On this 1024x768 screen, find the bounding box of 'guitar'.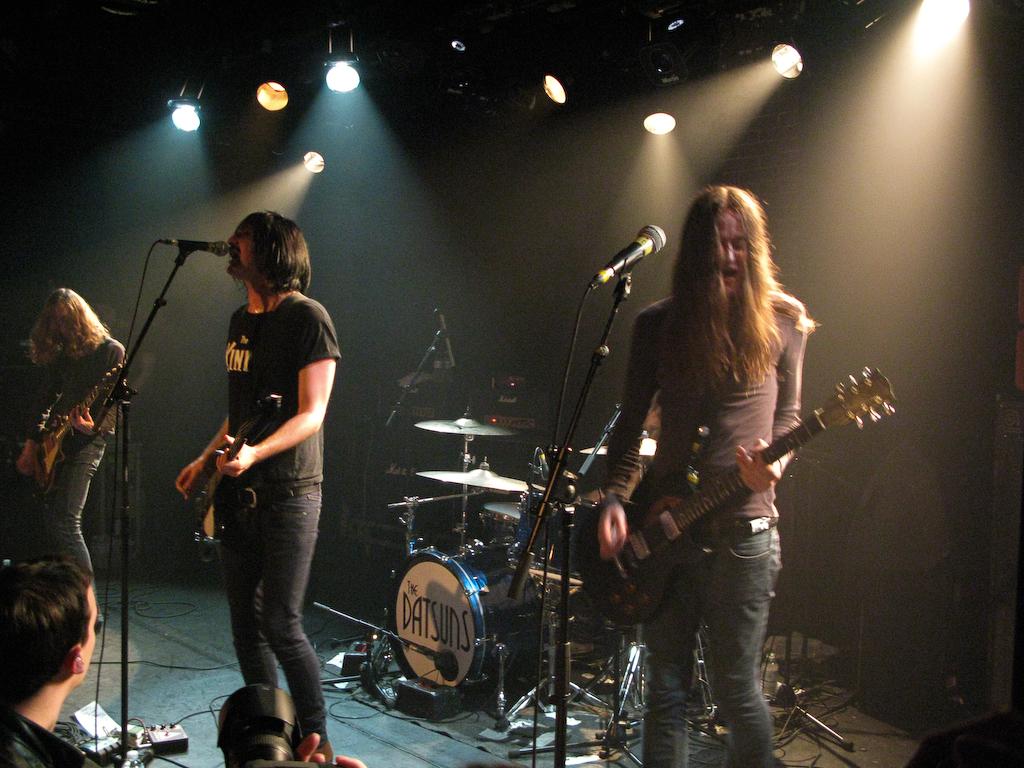
Bounding box: [172,396,294,575].
